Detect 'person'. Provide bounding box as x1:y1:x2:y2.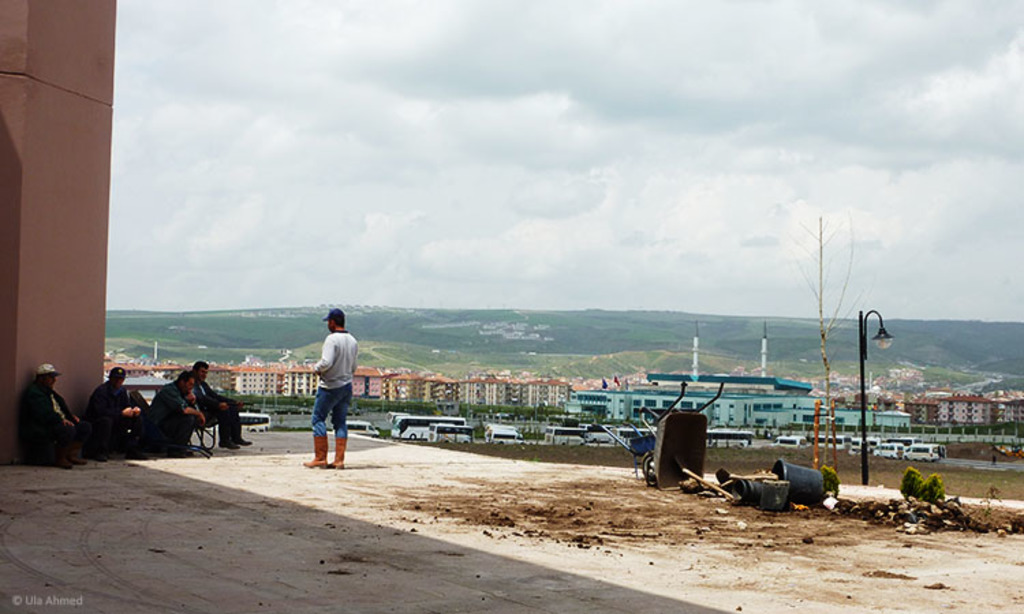
298:303:362:472.
